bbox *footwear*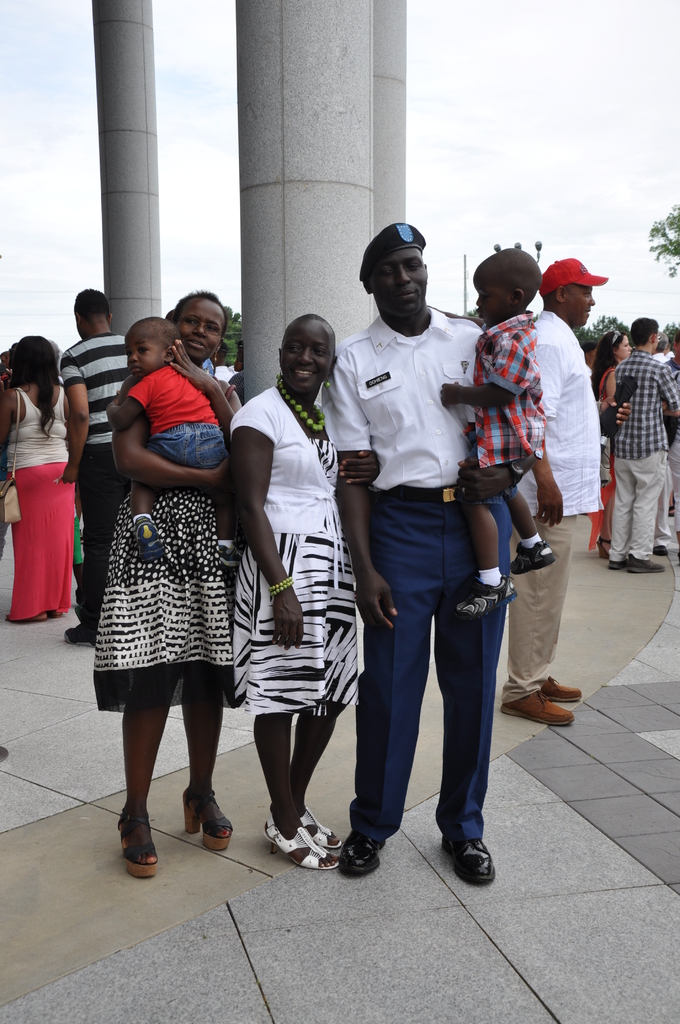
select_region(501, 689, 574, 725)
